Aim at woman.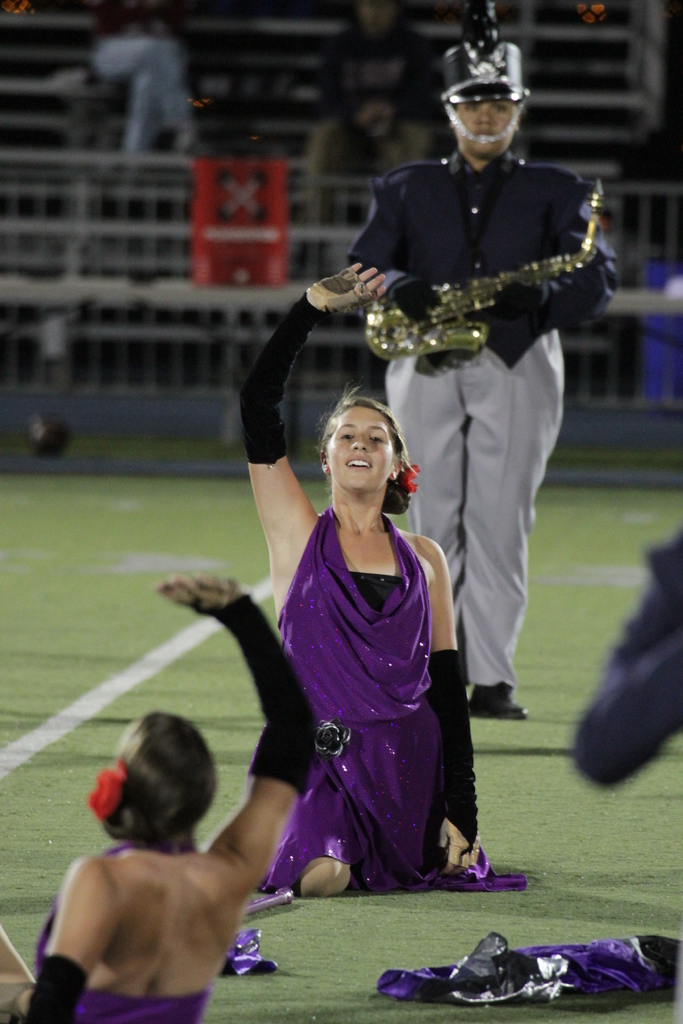
Aimed at bbox=[1, 573, 309, 1023].
